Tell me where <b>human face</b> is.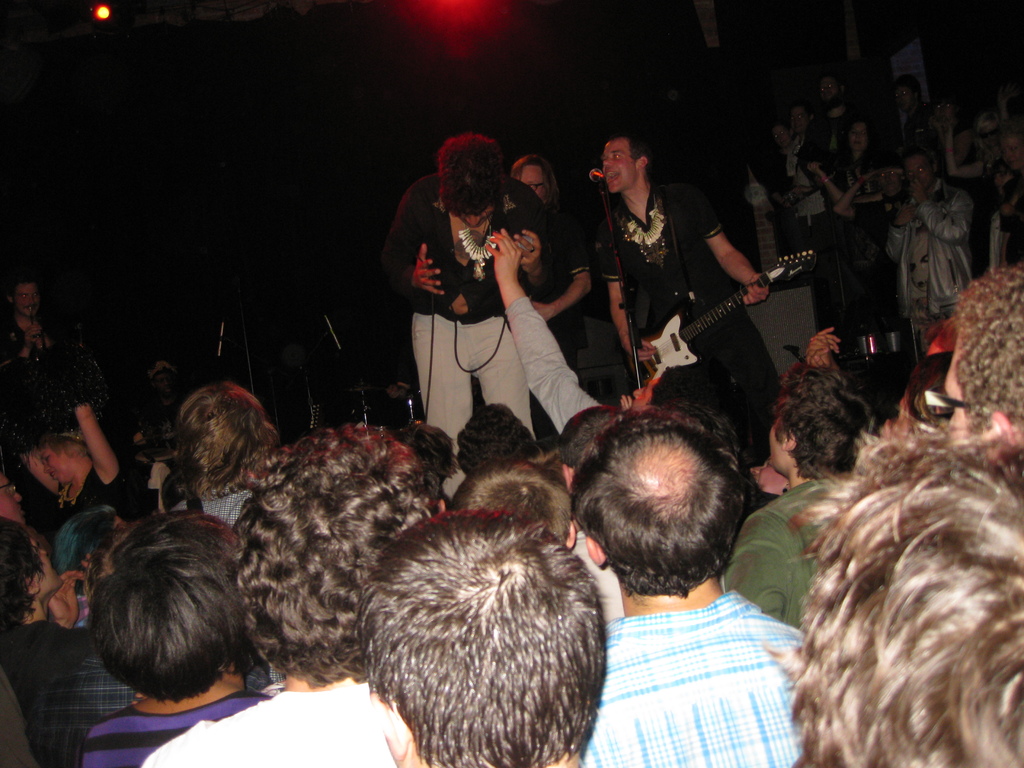
<b>human face</b> is at [x1=40, y1=449, x2=73, y2=481].
